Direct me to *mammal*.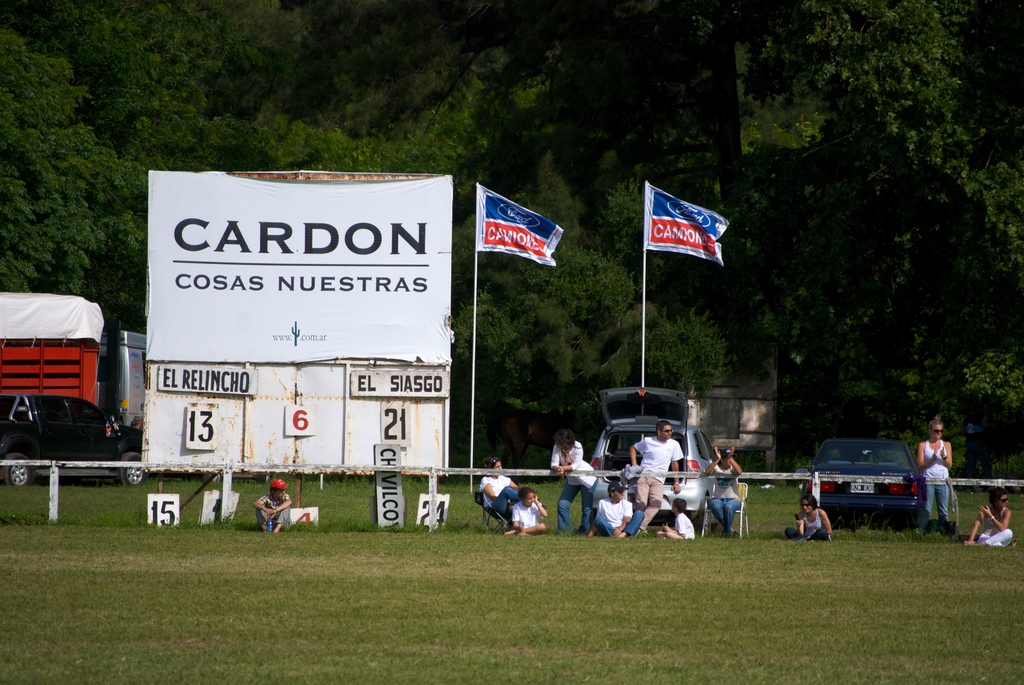
Direction: <box>552,430,600,534</box>.
